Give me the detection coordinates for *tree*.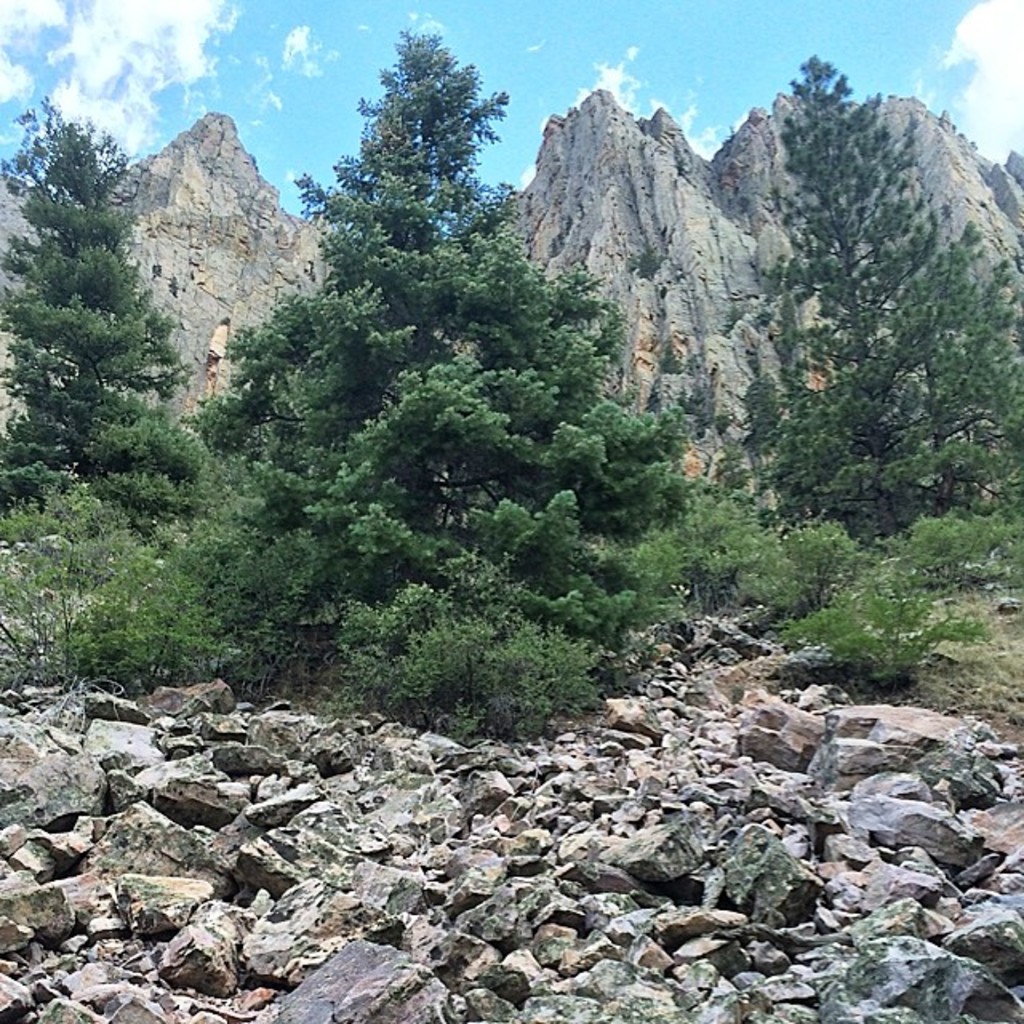
bbox(742, 46, 1022, 512).
